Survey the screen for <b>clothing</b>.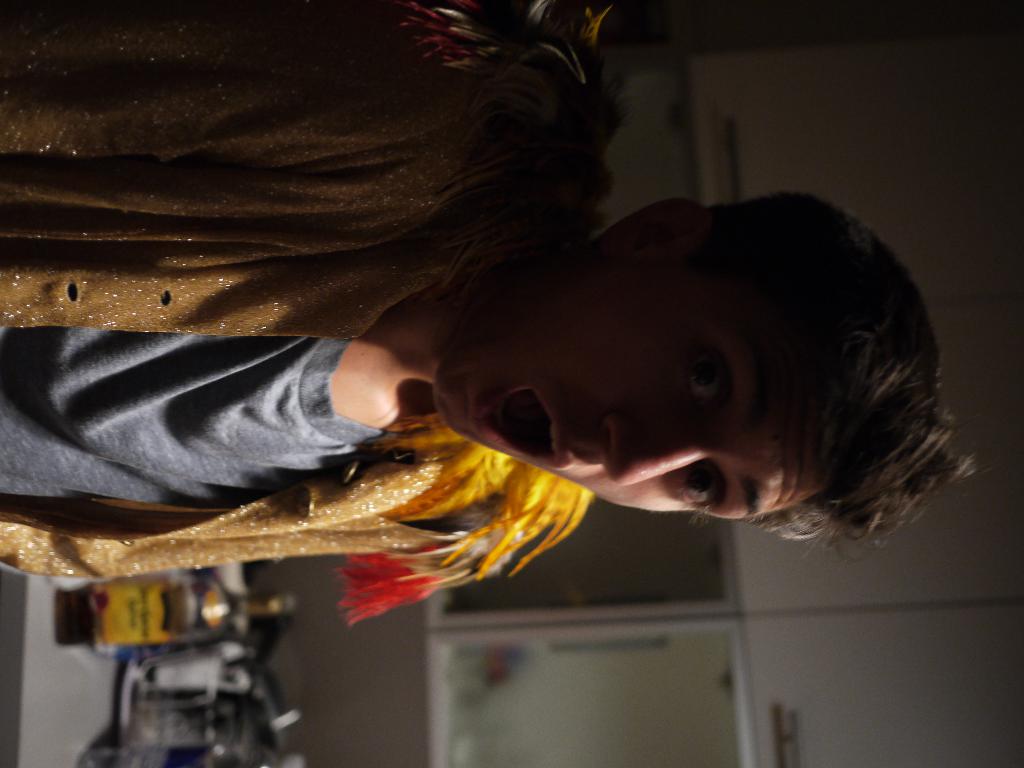
Survey found: [x1=1, y1=0, x2=599, y2=629].
